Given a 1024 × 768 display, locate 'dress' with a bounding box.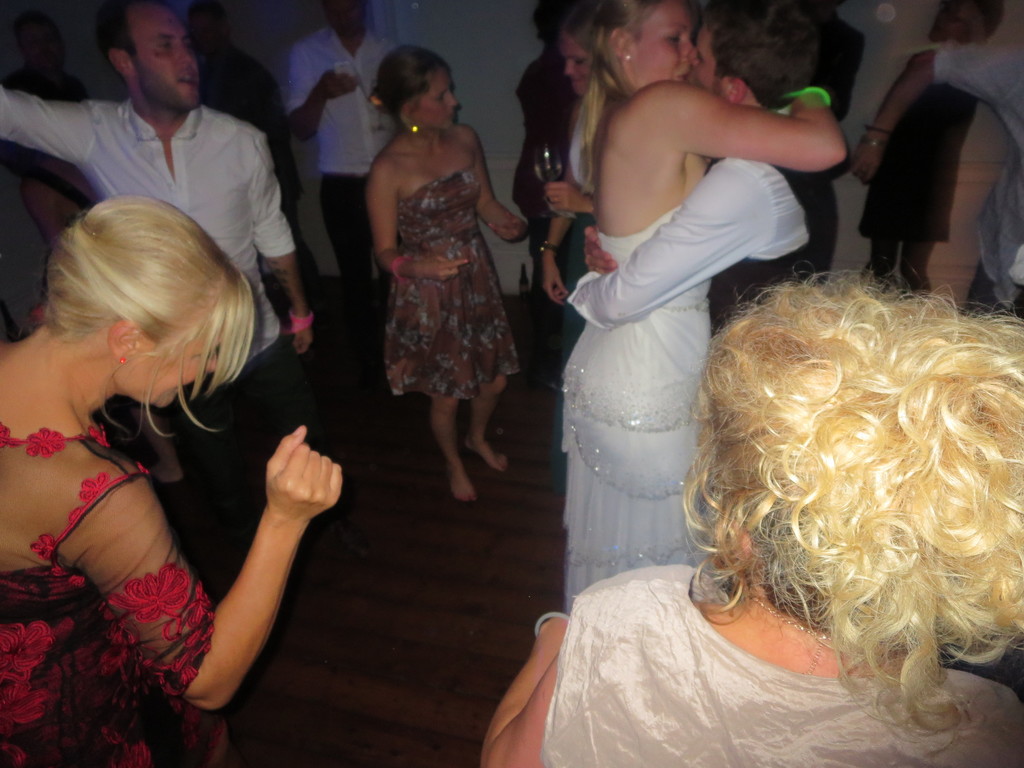
Located: [x1=560, y1=199, x2=731, y2=618].
